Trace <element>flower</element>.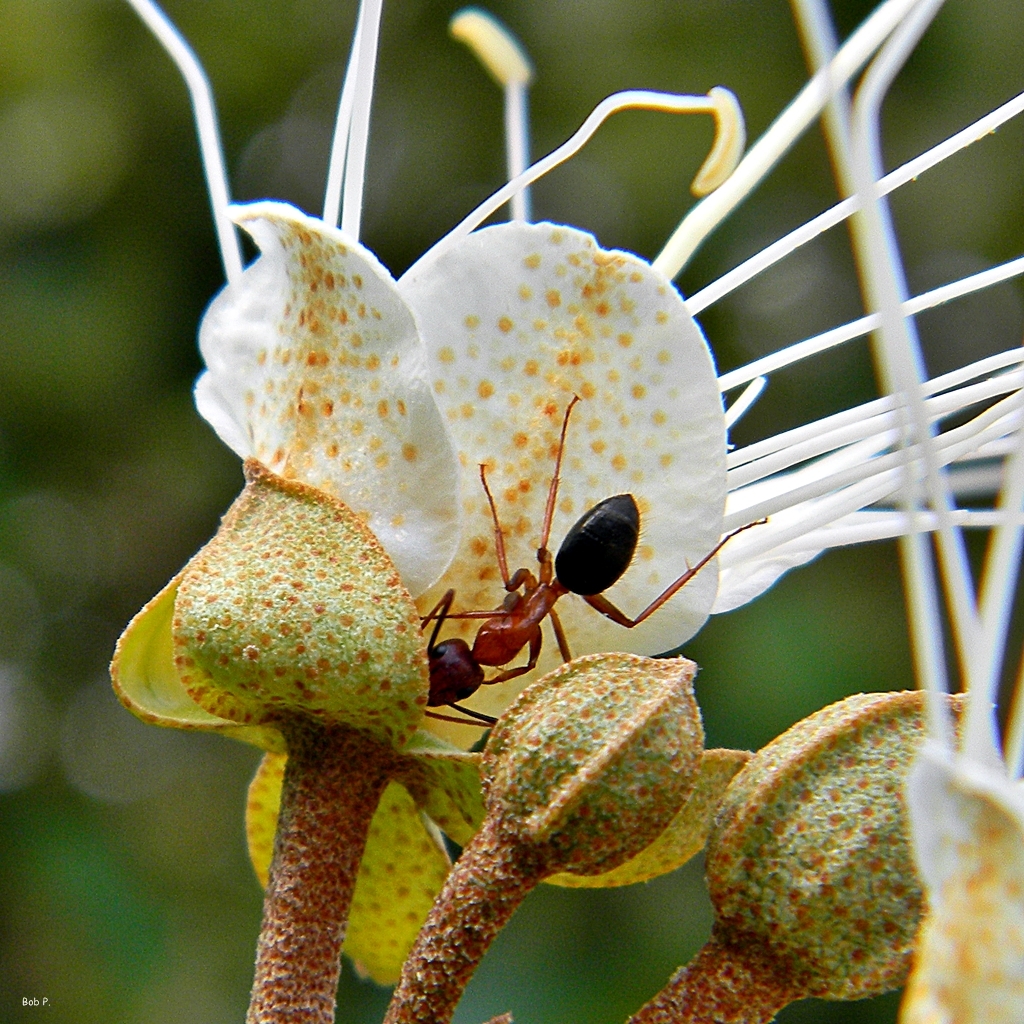
Traced to Rect(129, 0, 1023, 1023).
